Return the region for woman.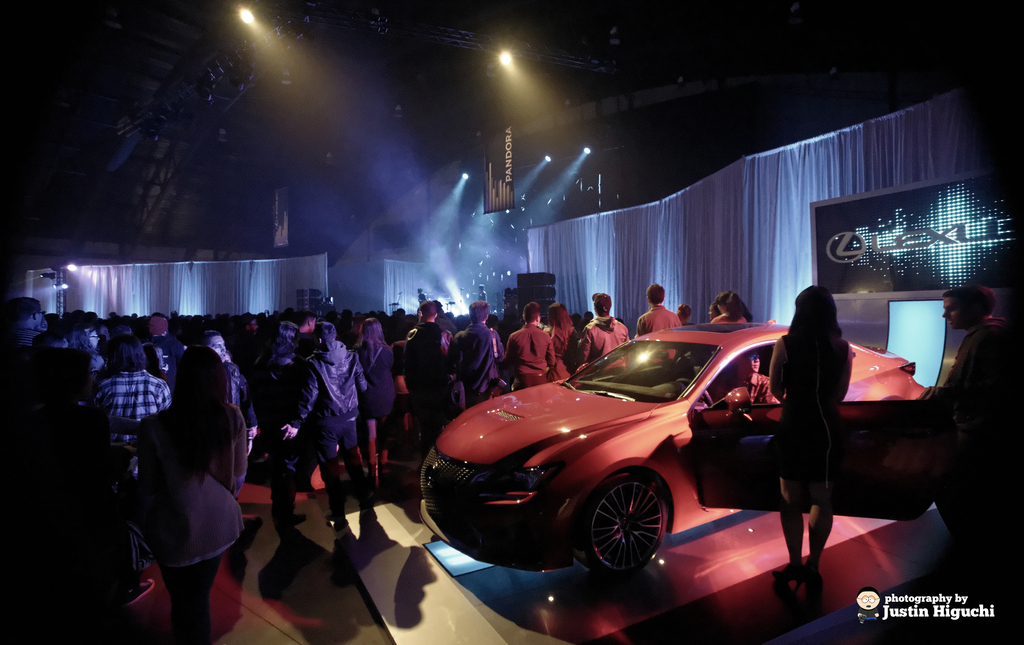
541:299:581:374.
